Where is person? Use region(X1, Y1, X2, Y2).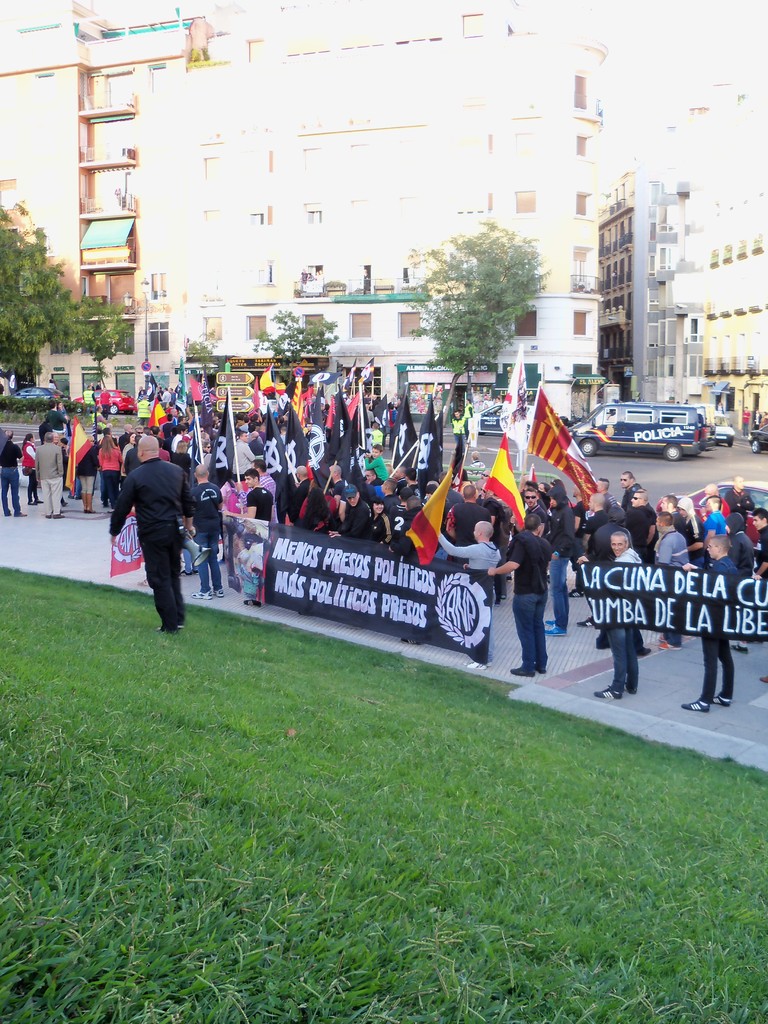
region(326, 461, 349, 520).
